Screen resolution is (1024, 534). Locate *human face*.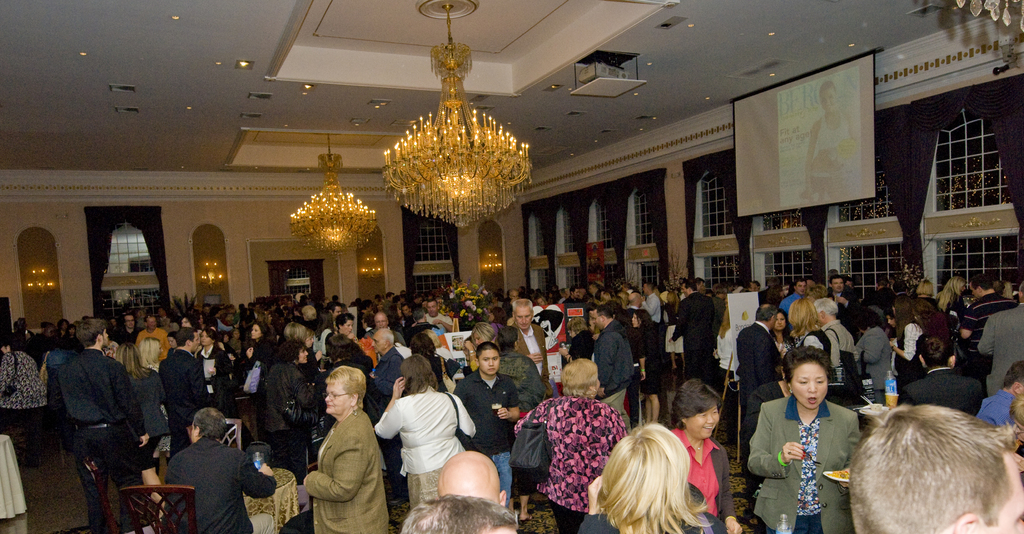
(513,305,532,328).
